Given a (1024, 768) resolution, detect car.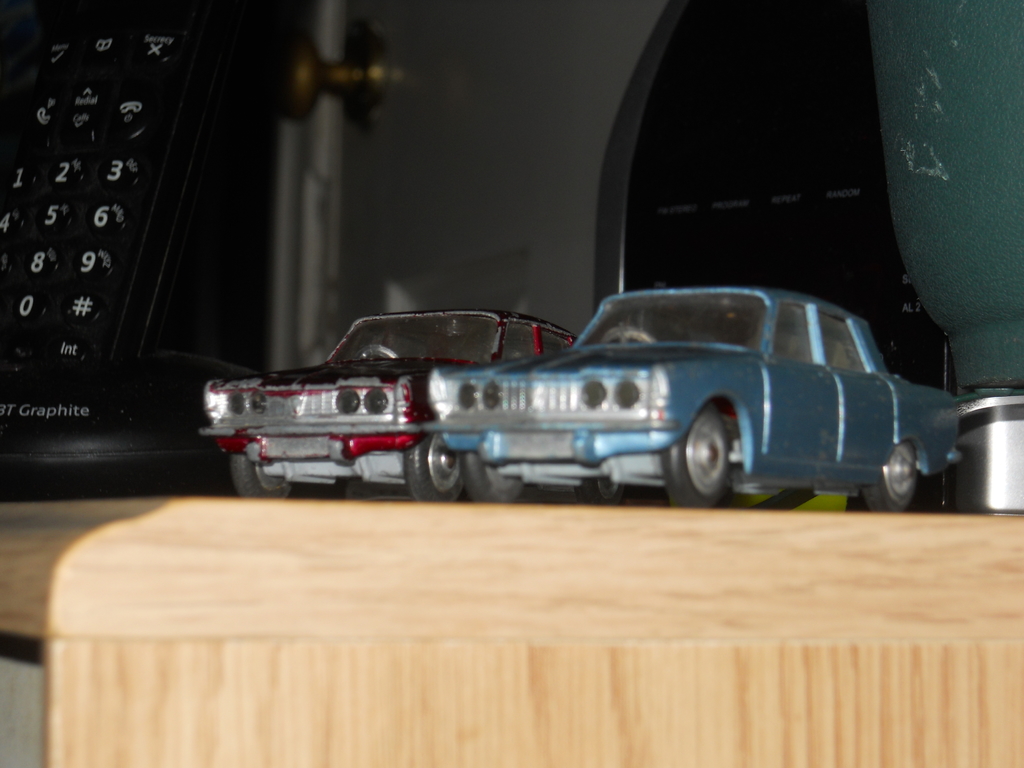
(left=430, top=282, right=961, bottom=515).
